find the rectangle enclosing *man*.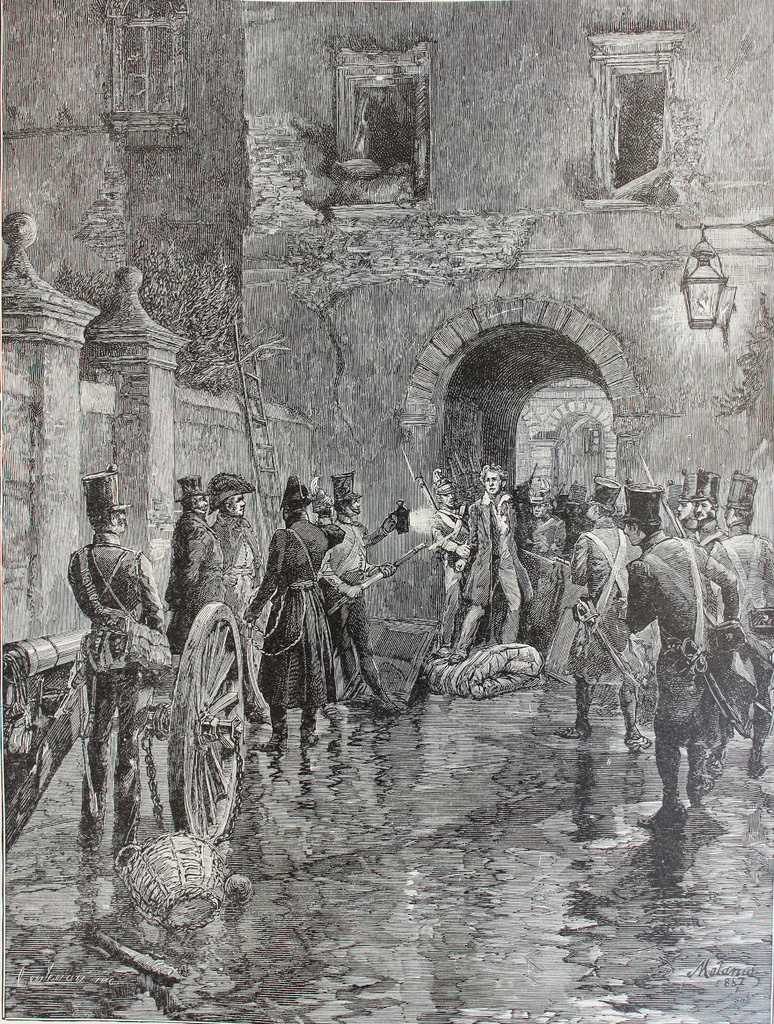
<box>677,471,702,563</box>.
